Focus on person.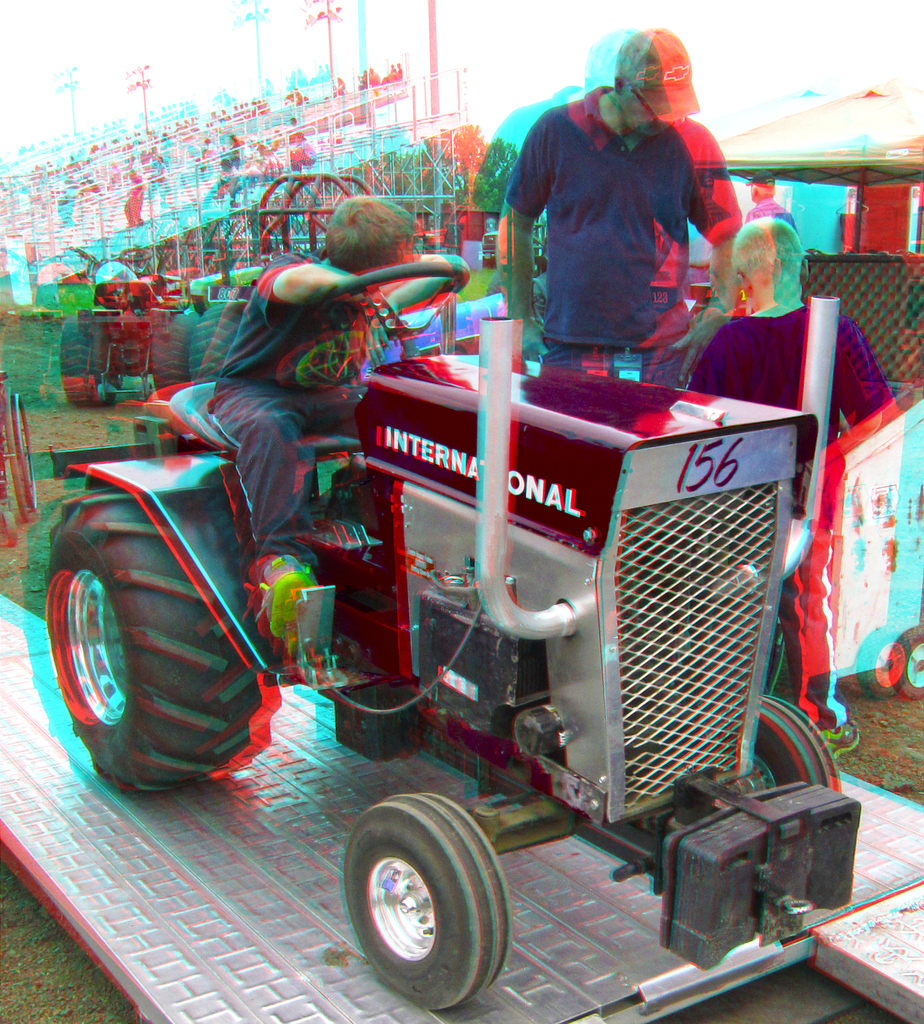
Focused at [744, 166, 816, 225].
